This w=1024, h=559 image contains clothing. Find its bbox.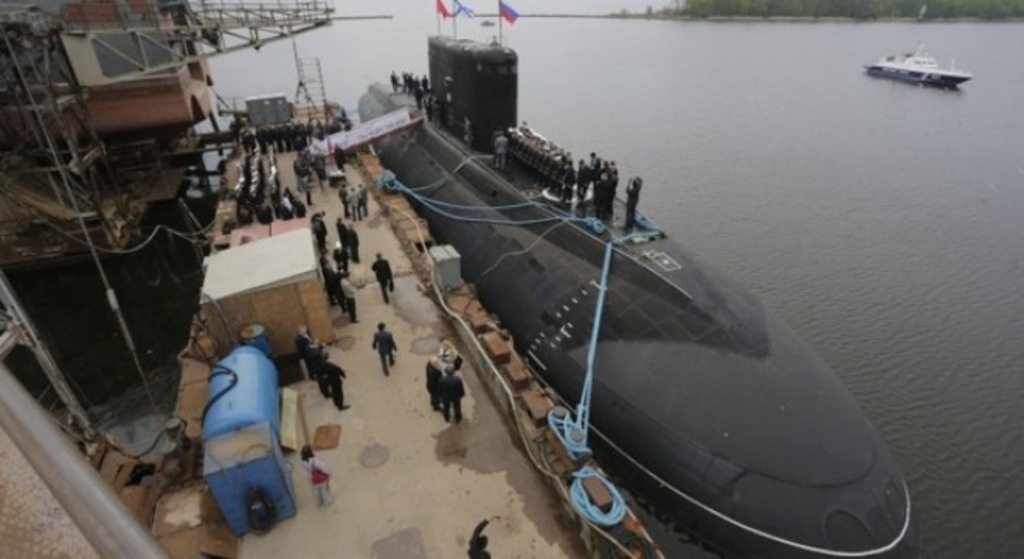
x1=298 y1=329 x2=318 y2=371.
